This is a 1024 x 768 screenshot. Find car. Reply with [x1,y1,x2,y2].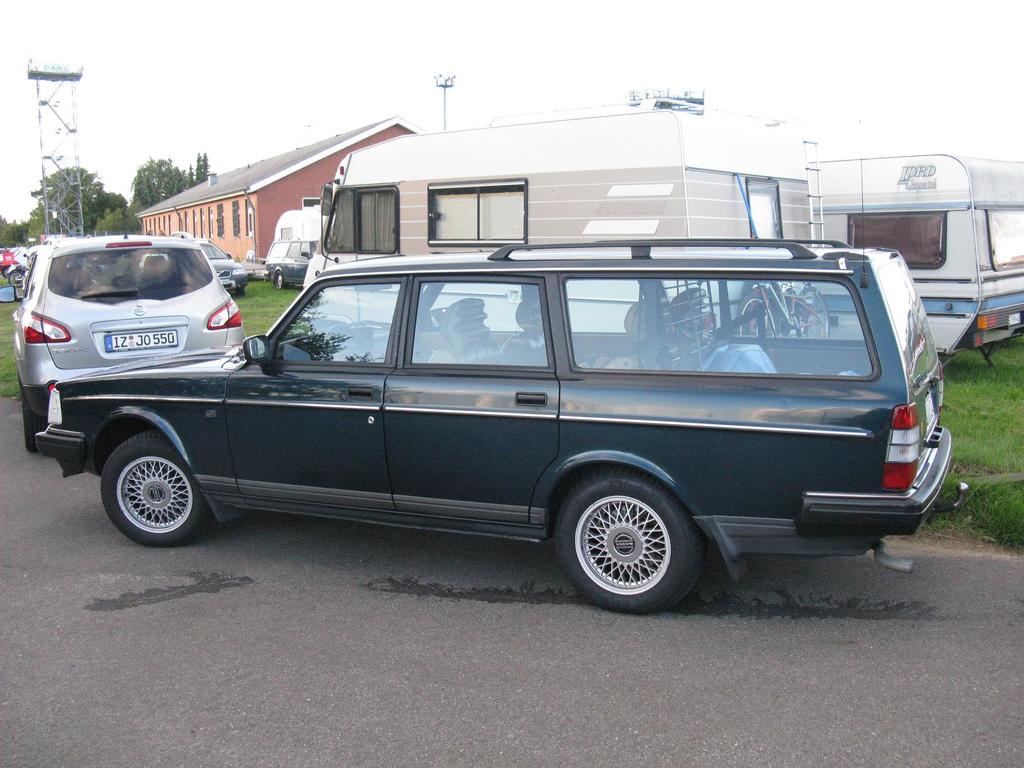
[196,236,250,296].
